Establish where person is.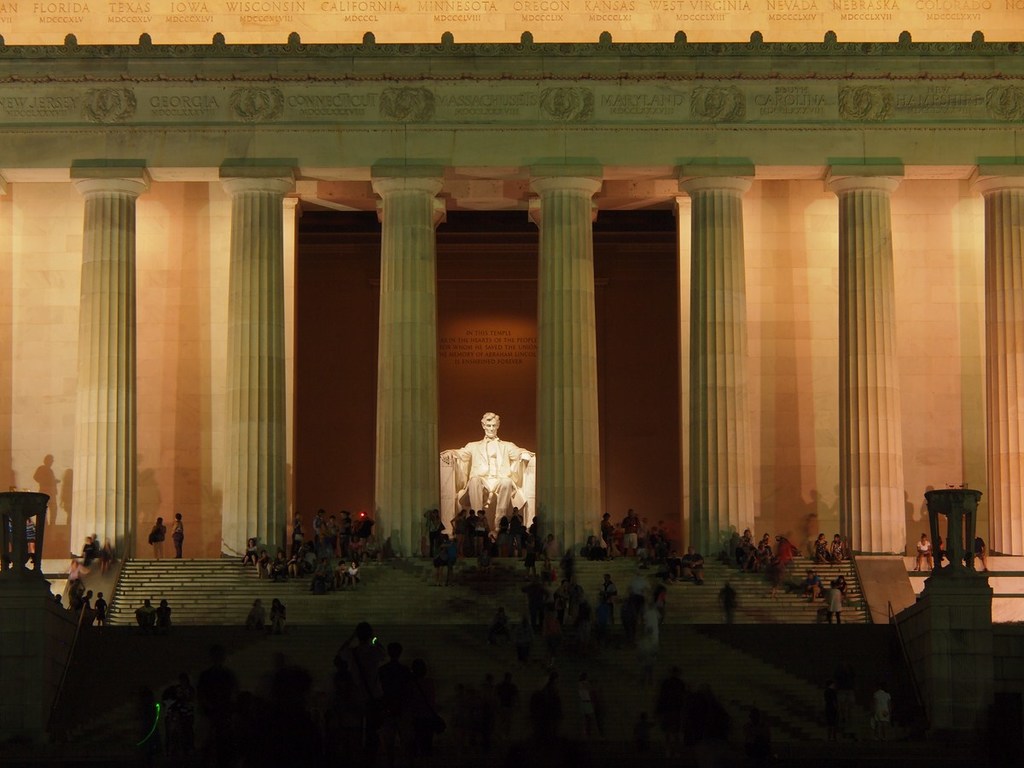
Established at [817, 578, 847, 625].
